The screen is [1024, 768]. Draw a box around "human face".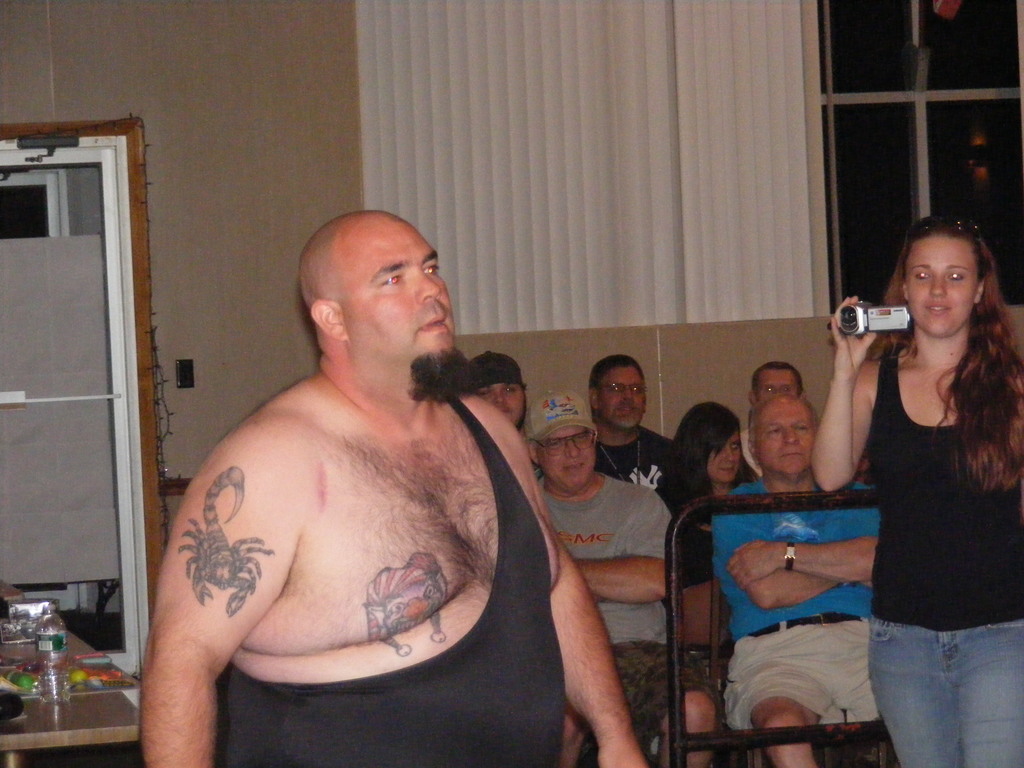
crop(759, 367, 796, 409).
